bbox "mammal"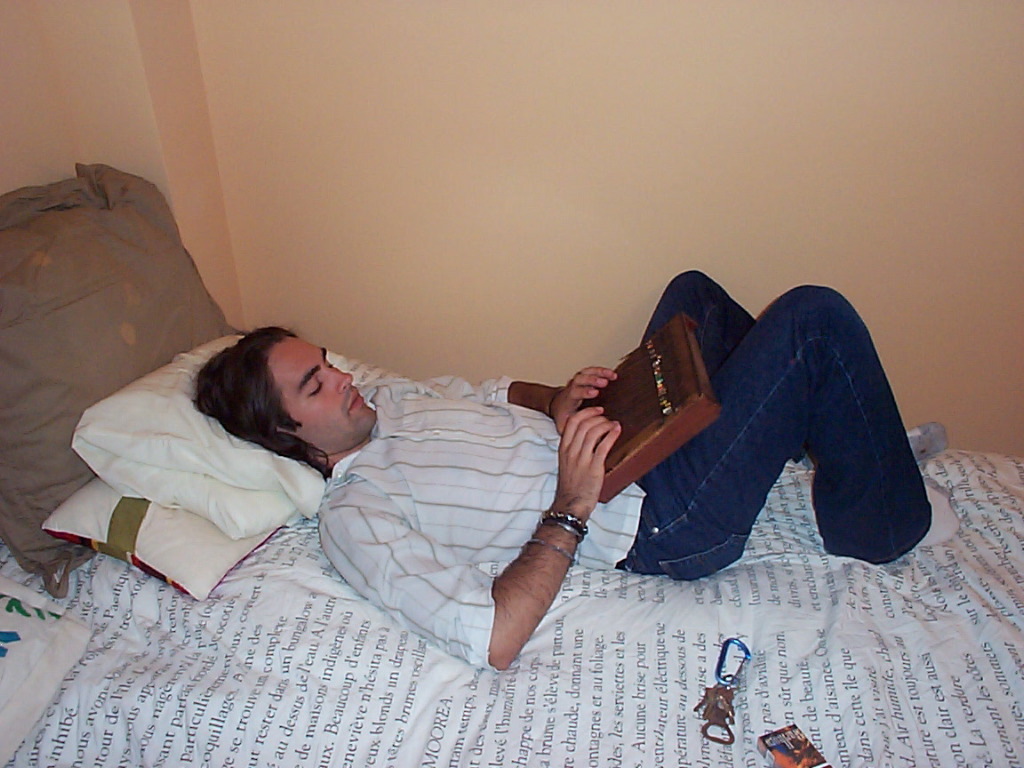
box(190, 268, 934, 729)
